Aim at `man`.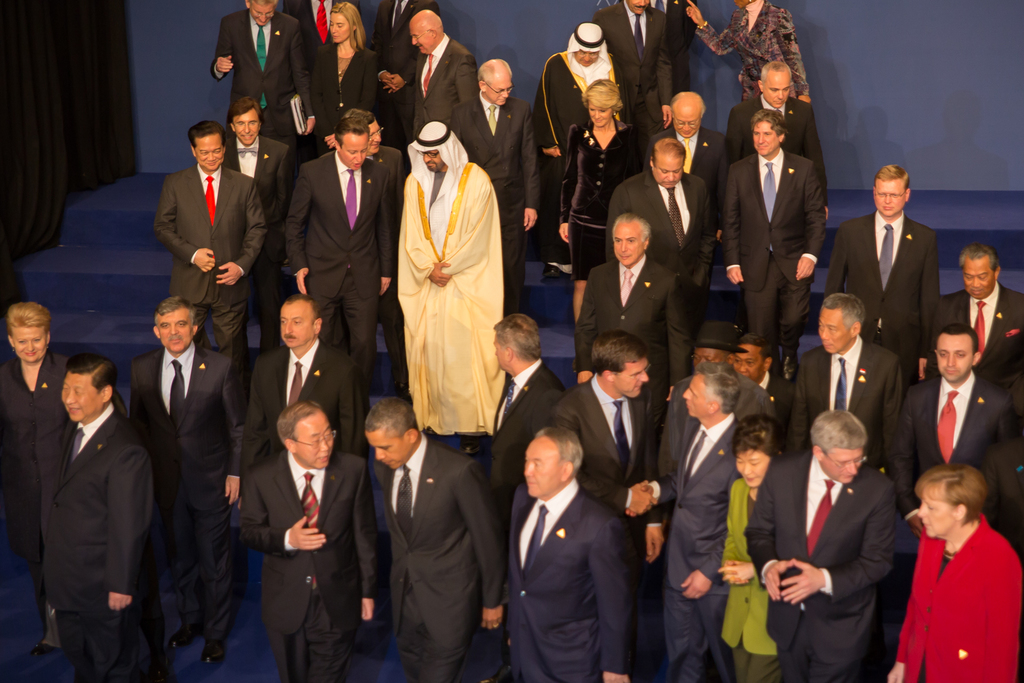
Aimed at bbox=(643, 91, 728, 194).
